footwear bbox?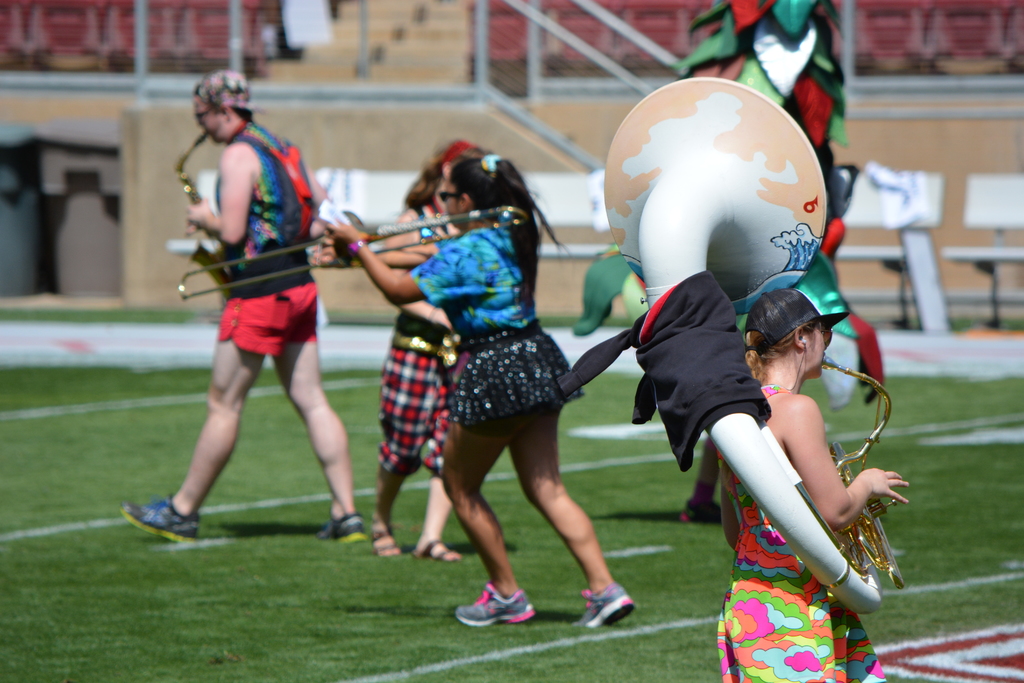
(118,491,200,543)
